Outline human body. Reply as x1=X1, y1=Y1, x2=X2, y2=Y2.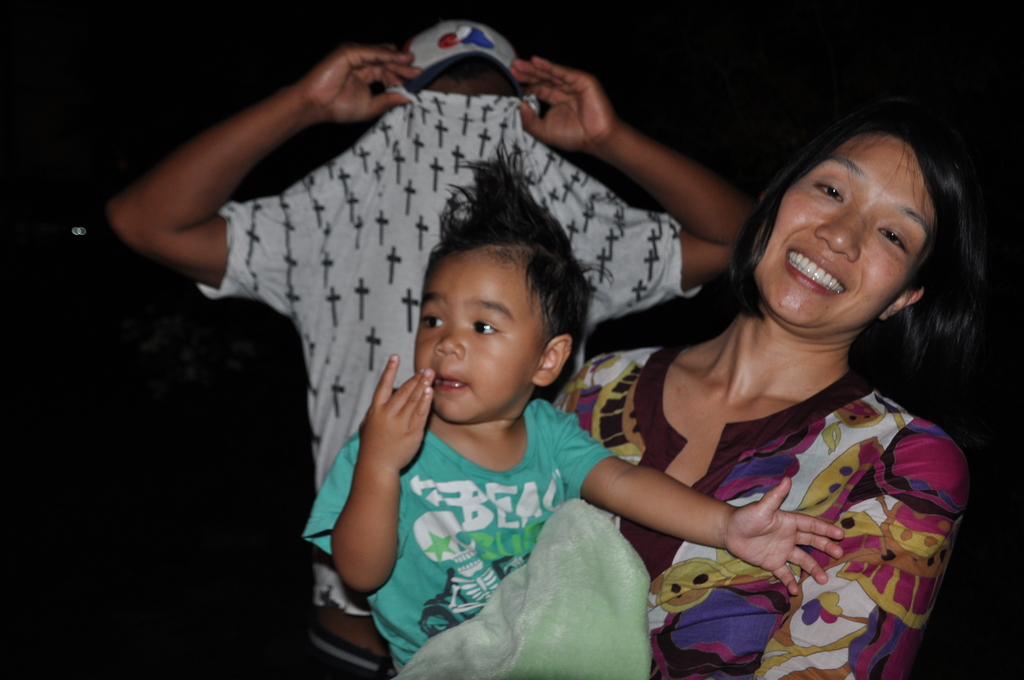
x1=581, y1=127, x2=1005, y2=669.
